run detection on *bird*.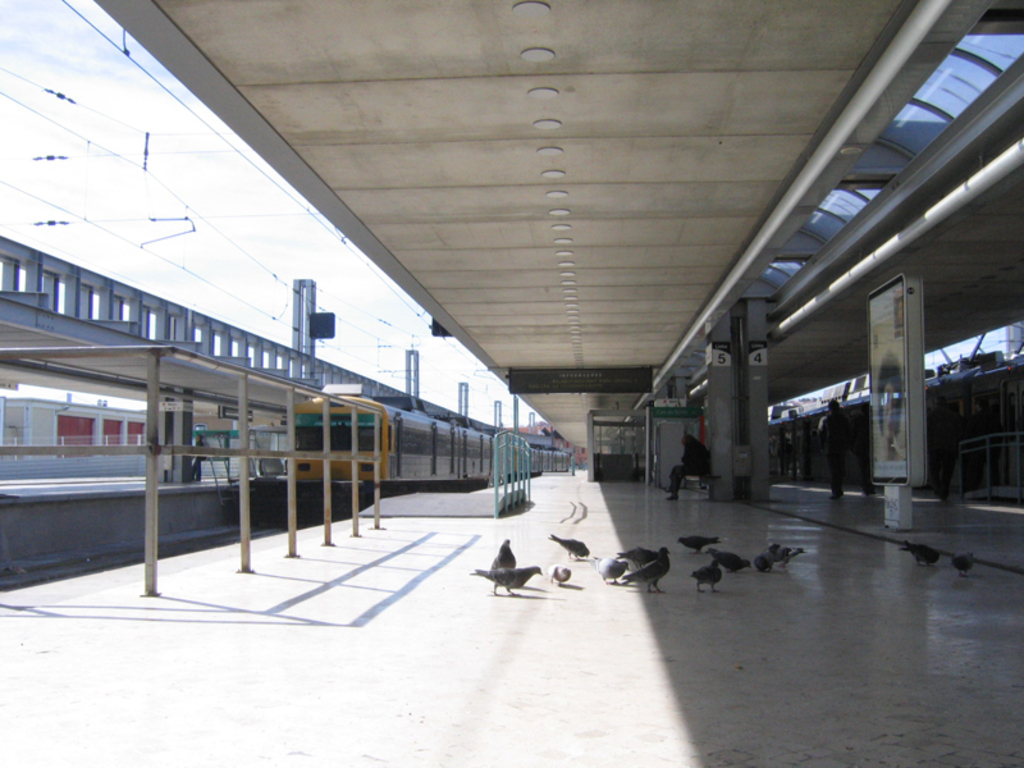
Result: 690:559:719:594.
